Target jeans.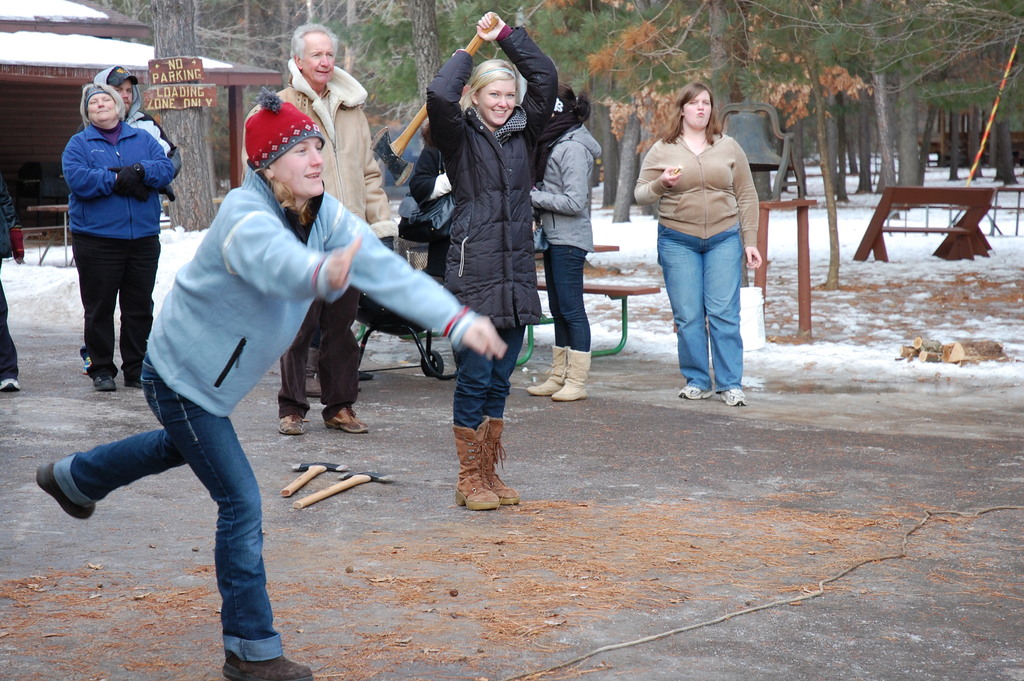
Target region: (54, 345, 285, 664).
